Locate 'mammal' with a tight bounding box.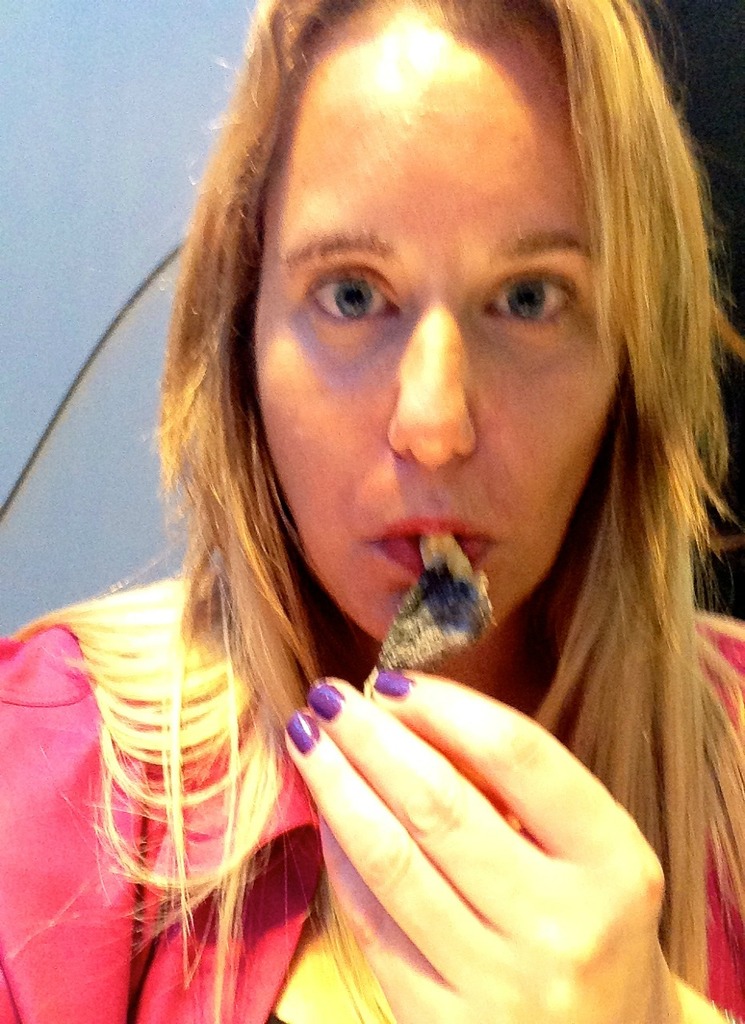
bbox=(38, 0, 744, 1023).
